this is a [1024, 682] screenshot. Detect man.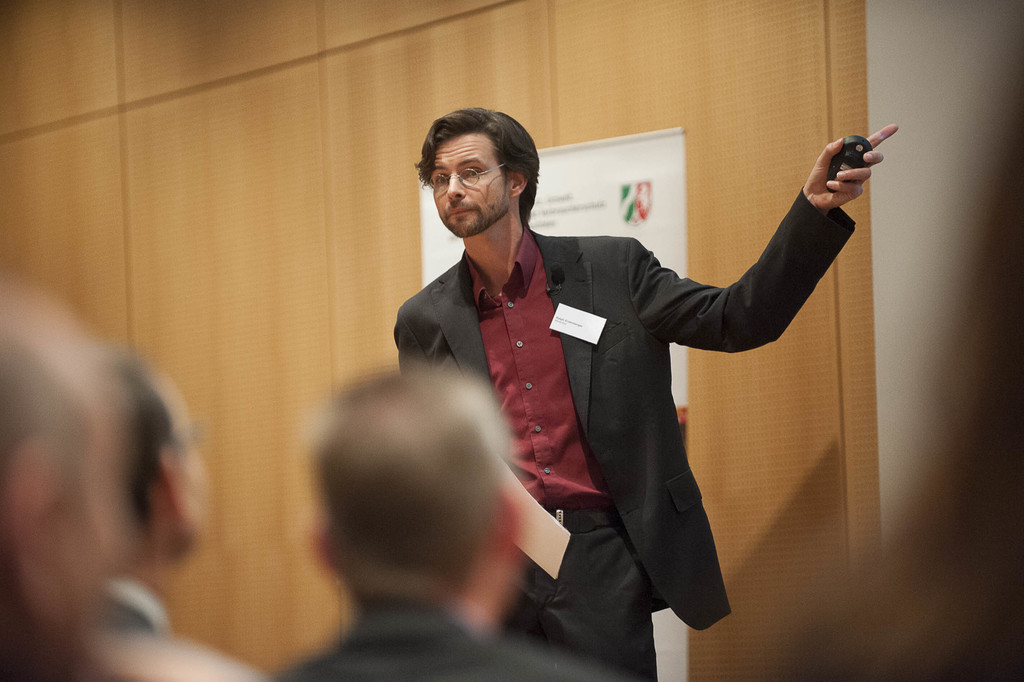
region(389, 106, 899, 681).
